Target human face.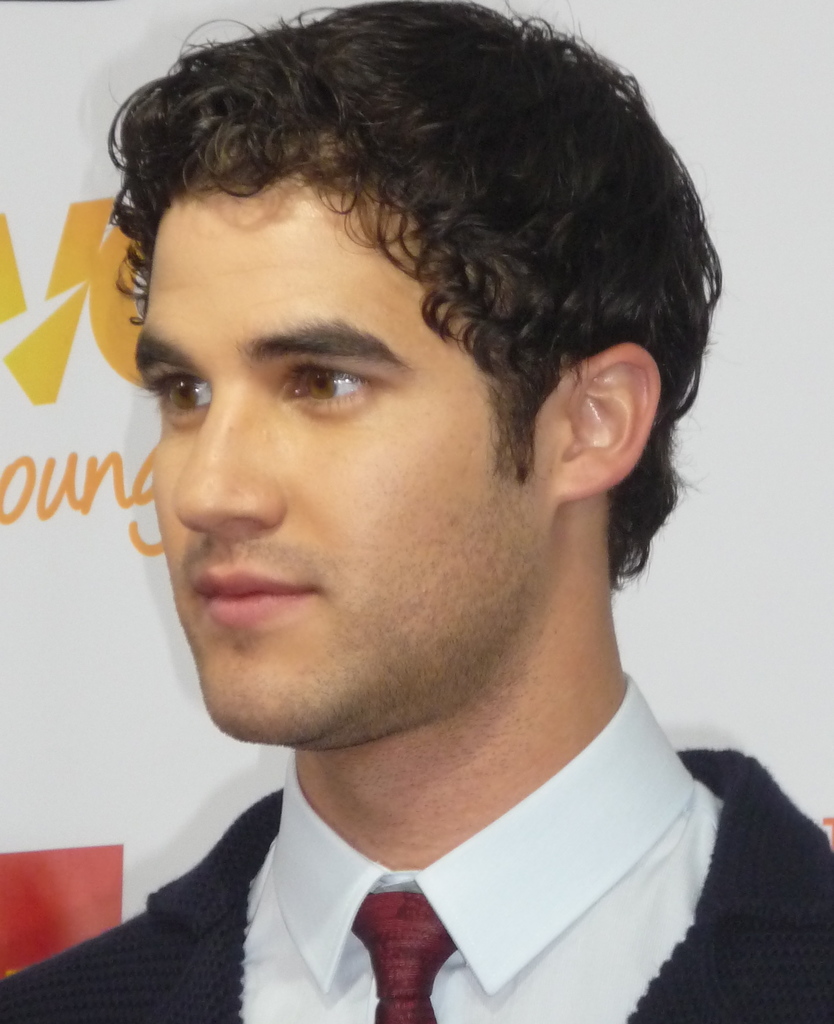
Target region: 138:169:561:743.
